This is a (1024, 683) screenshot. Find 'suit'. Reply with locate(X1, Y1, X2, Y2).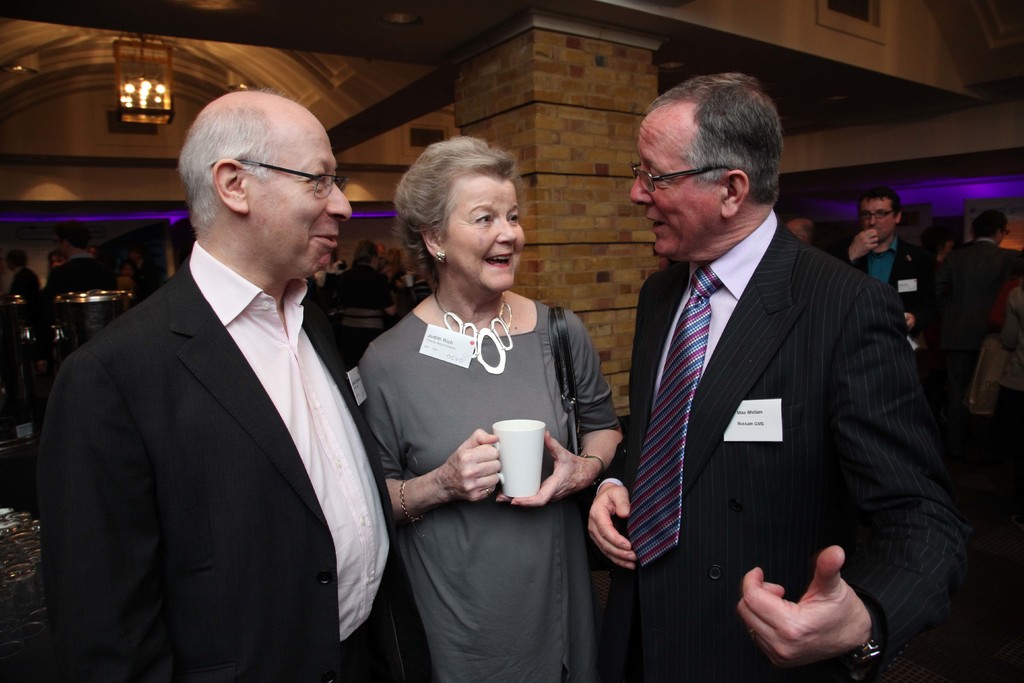
locate(614, 76, 938, 682).
